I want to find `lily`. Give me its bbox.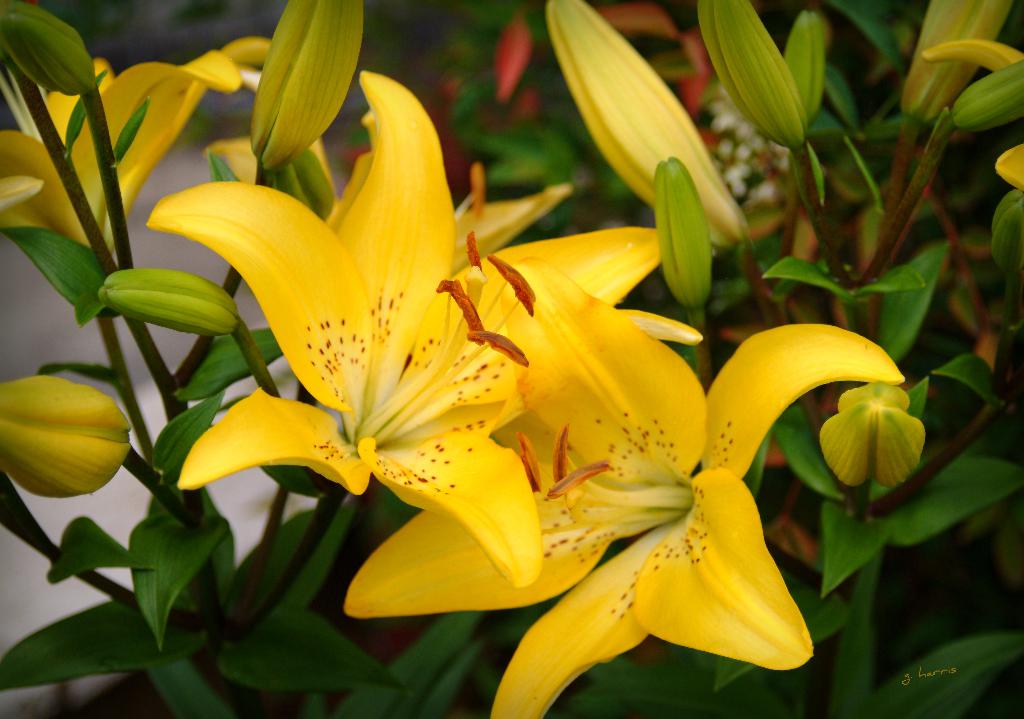
0 33 284 260.
